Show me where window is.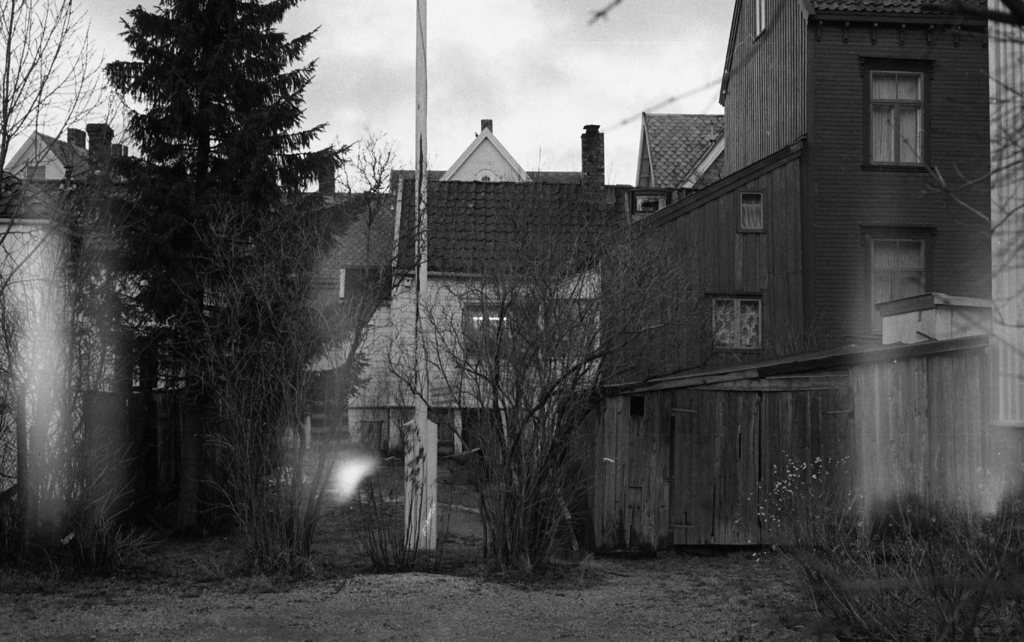
window is at Rect(705, 298, 761, 355).
